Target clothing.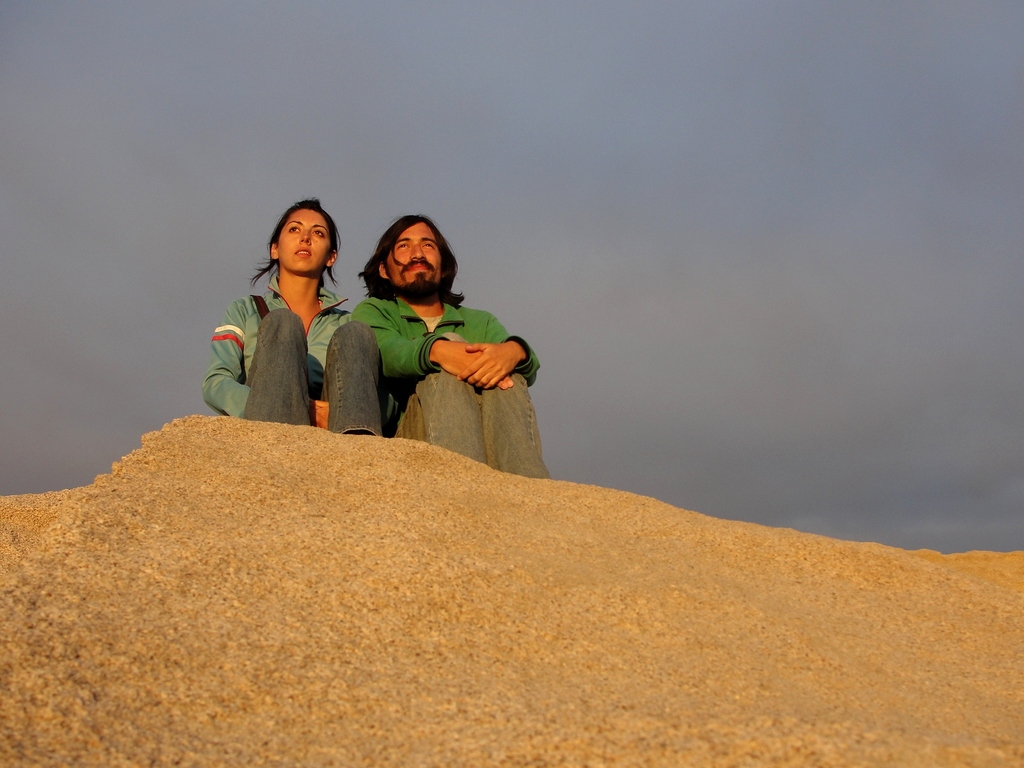
Target region: 352:298:565:461.
